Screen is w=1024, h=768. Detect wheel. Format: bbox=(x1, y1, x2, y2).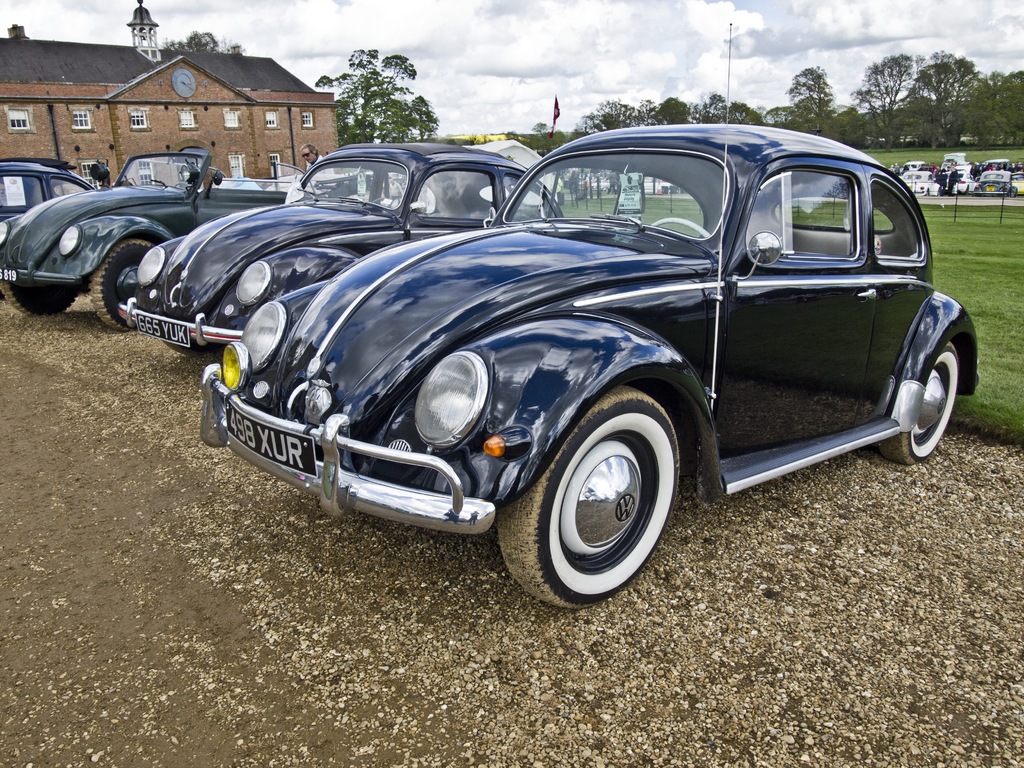
bbox=(0, 269, 90, 319).
